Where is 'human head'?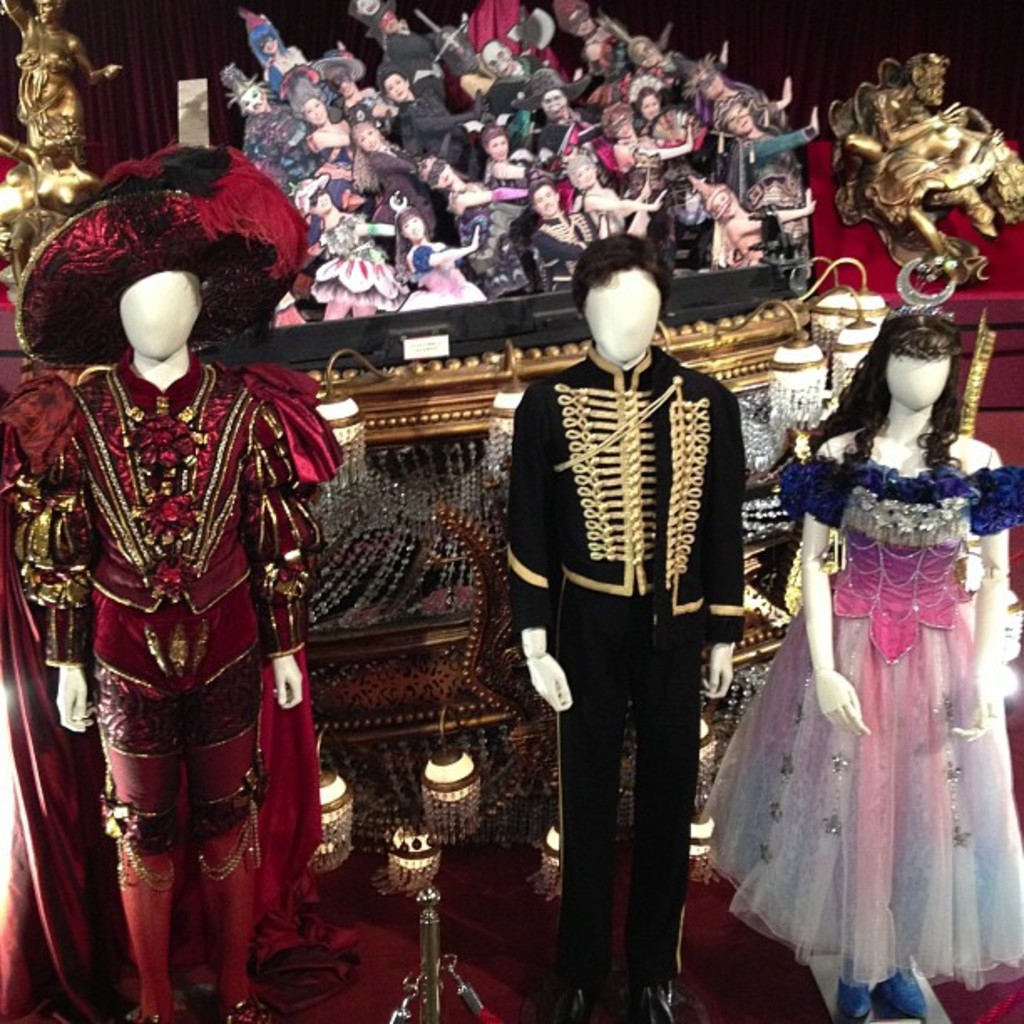
[637, 85, 663, 122].
